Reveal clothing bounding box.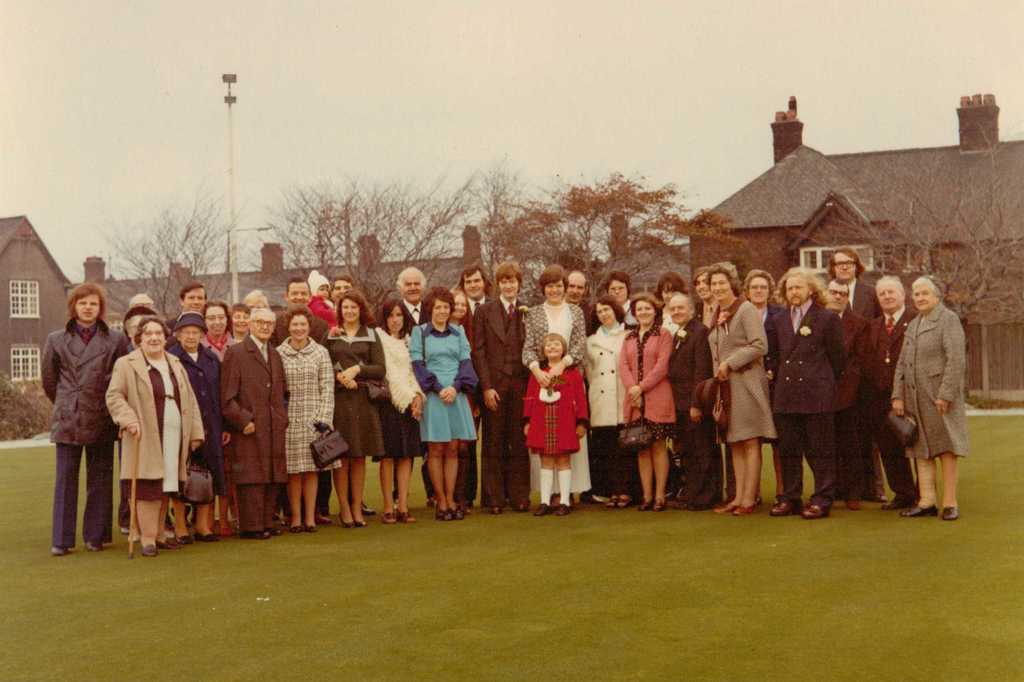
Revealed: 213/328/293/529.
